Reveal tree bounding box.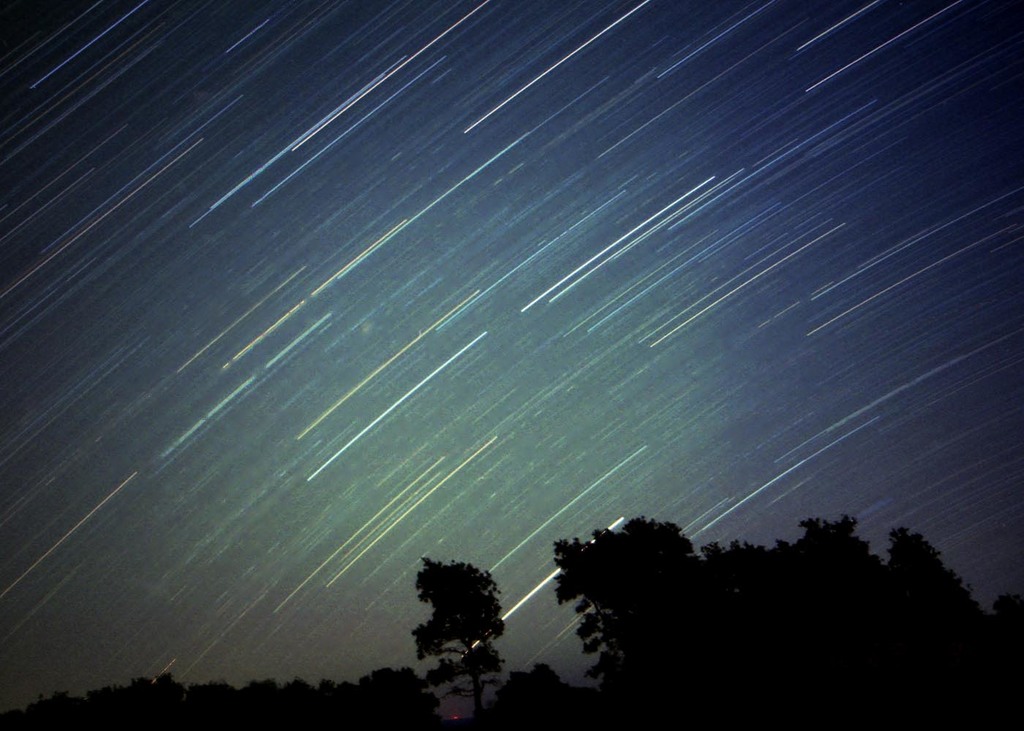
Revealed: left=397, top=539, right=516, bottom=692.
